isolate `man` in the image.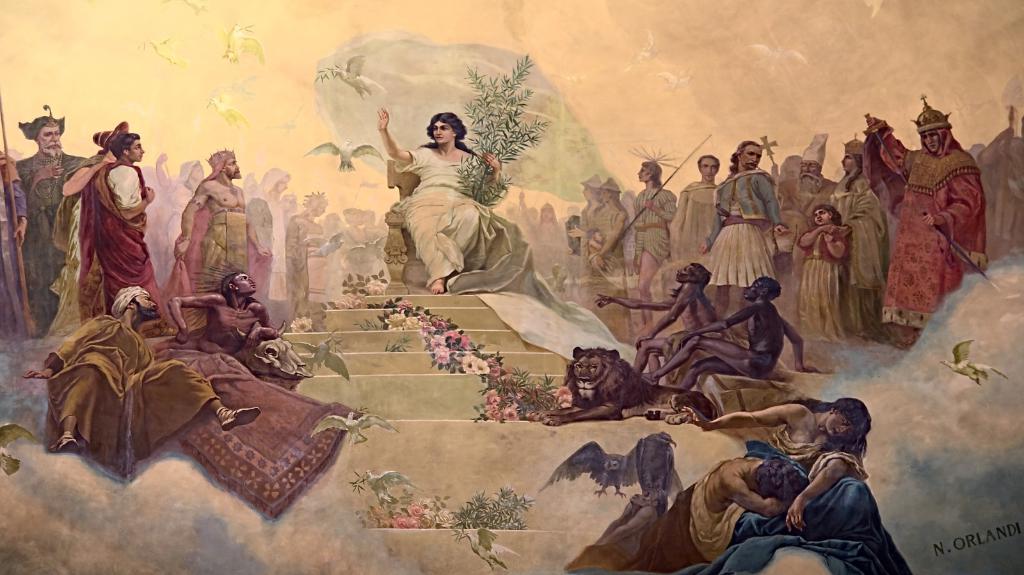
Isolated region: crop(164, 134, 260, 292).
